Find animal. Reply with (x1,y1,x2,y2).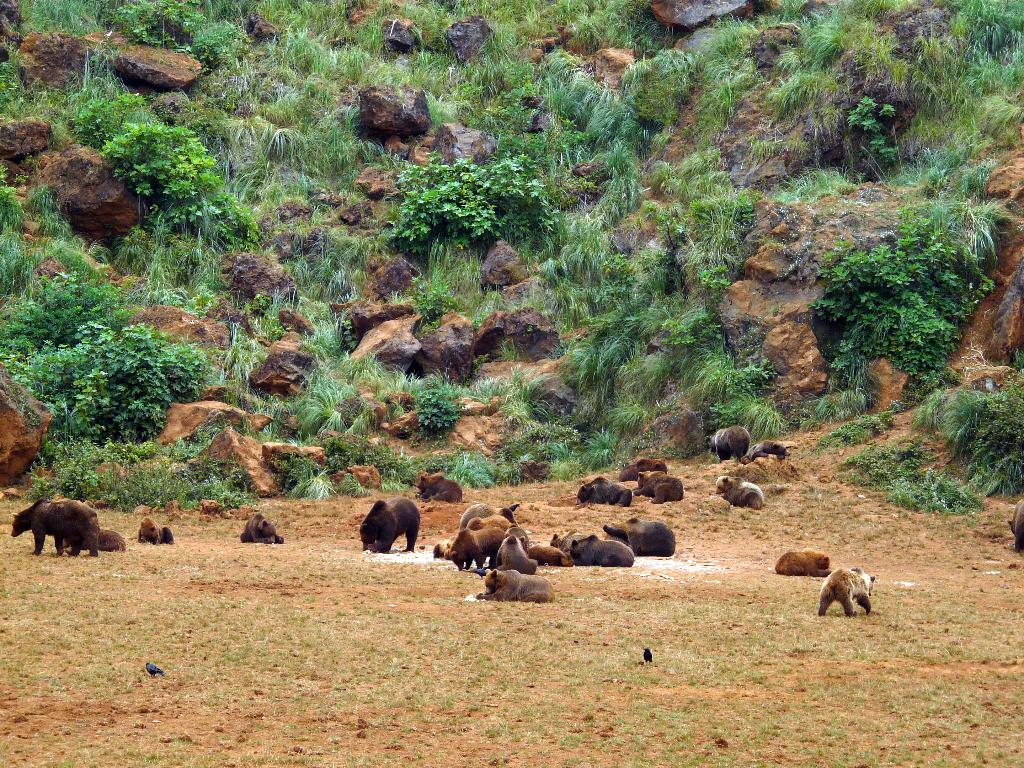
(415,475,463,505).
